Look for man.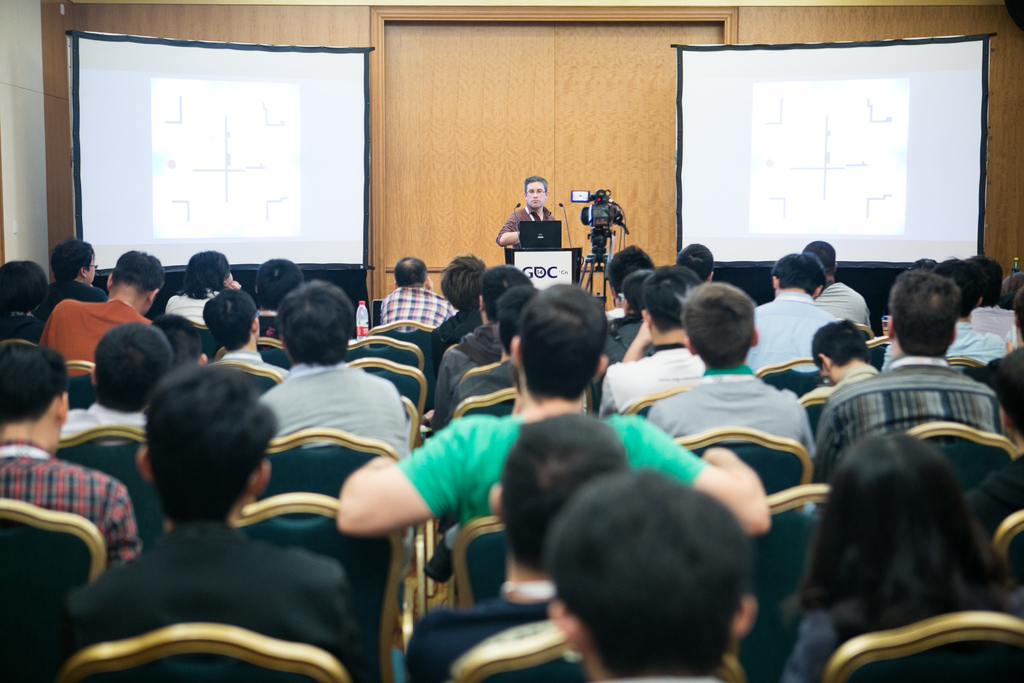
Found: x1=339 y1=279 x2=772 y2=597.
